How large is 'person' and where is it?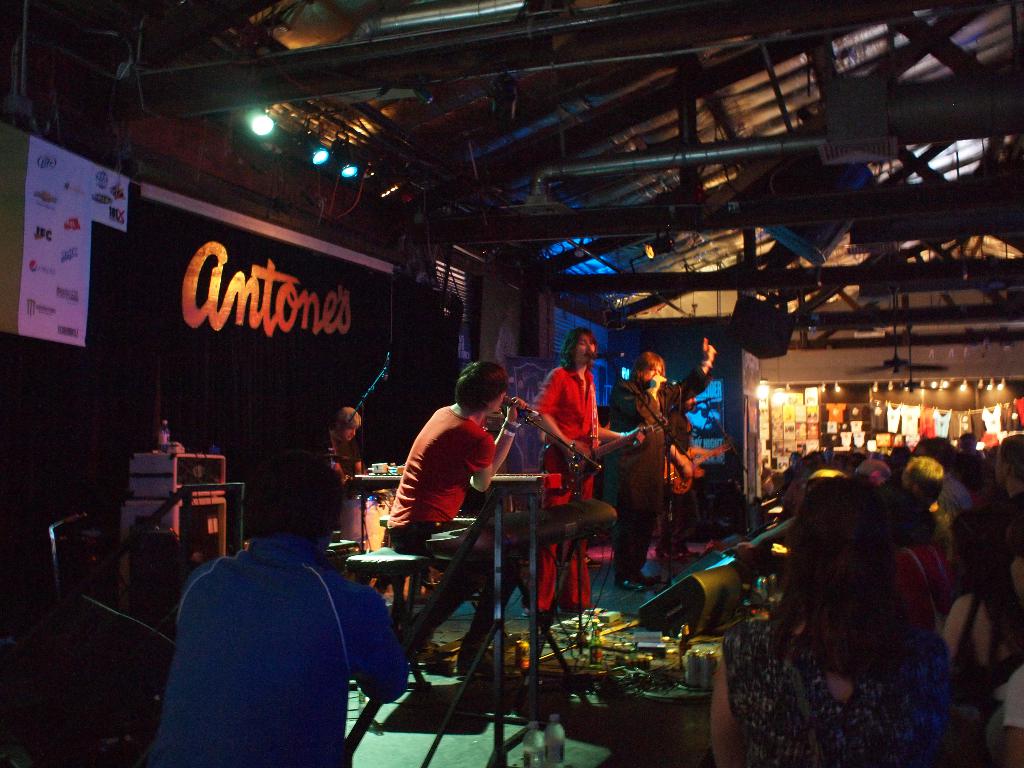
Bounding box: x1=382, y1=364, x2=537, y2=678.
